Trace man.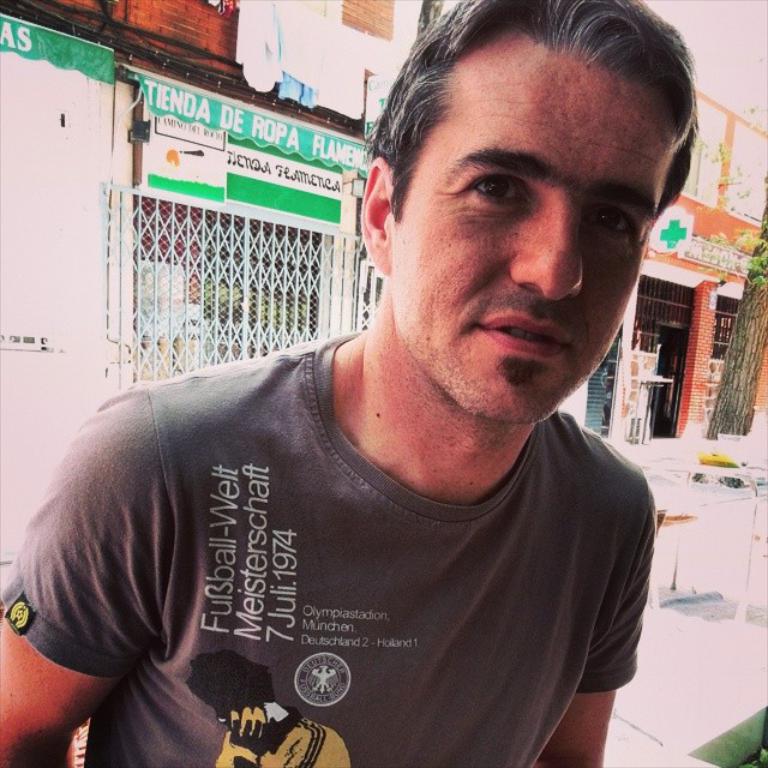
Traced to (10,47,737,754).
